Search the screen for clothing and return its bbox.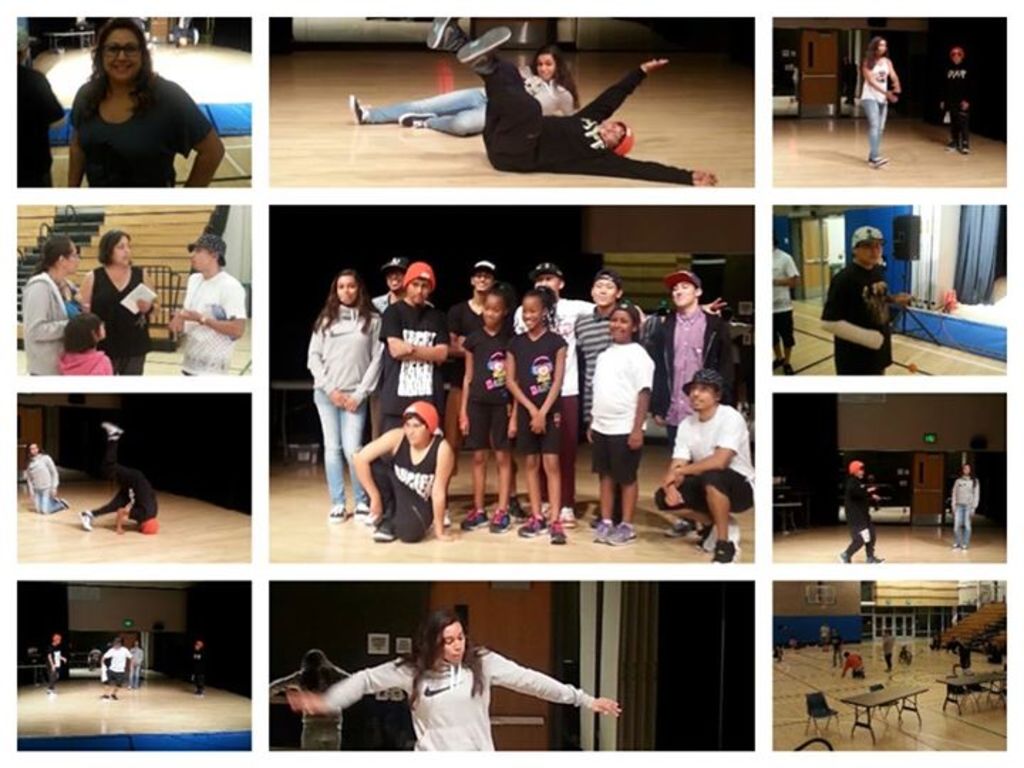
Found: (x1=175, y1=274, x2=250, y2=374).
